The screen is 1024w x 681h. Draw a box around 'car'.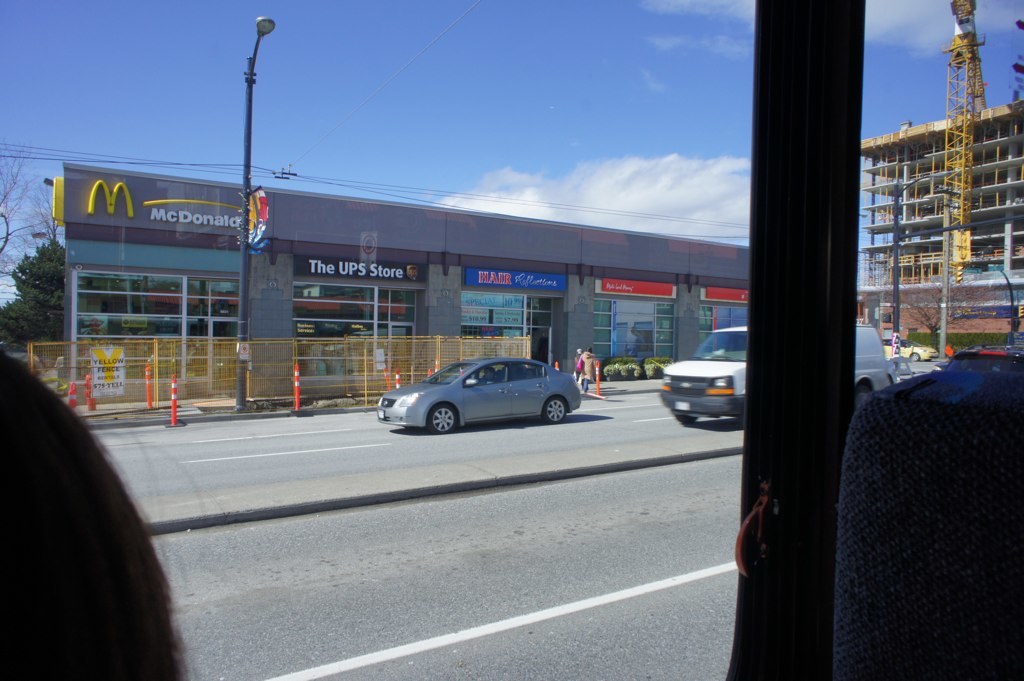
detection(883, 357, 936, 383).
